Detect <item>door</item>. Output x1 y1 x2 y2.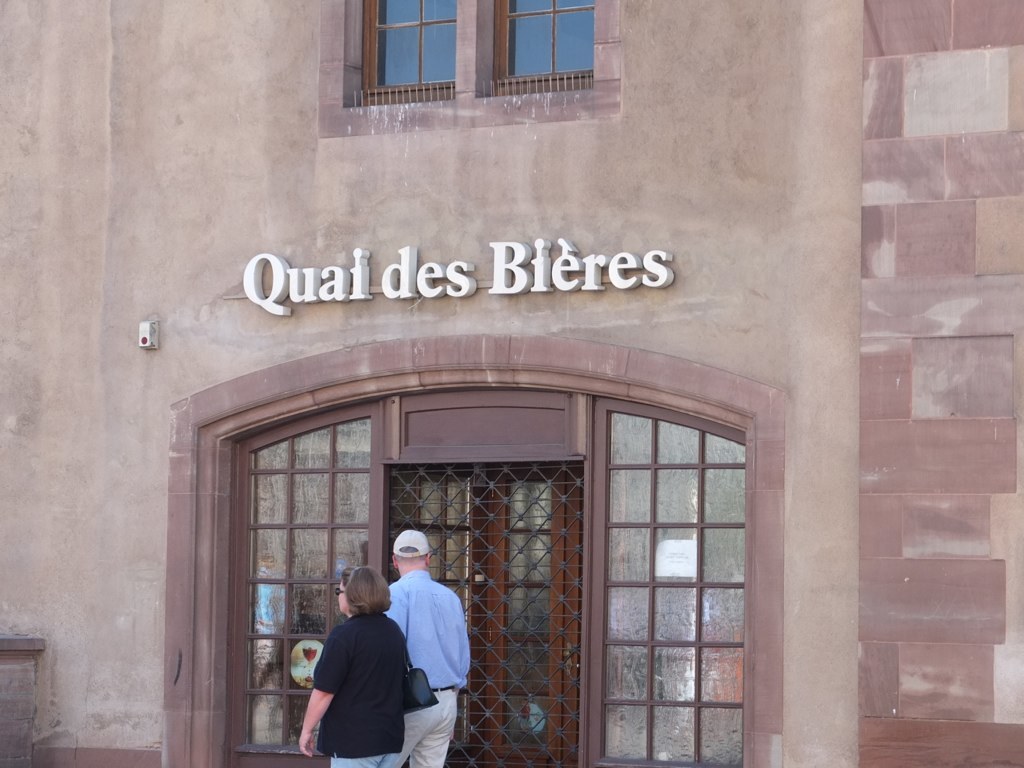
261 391 754 741.
